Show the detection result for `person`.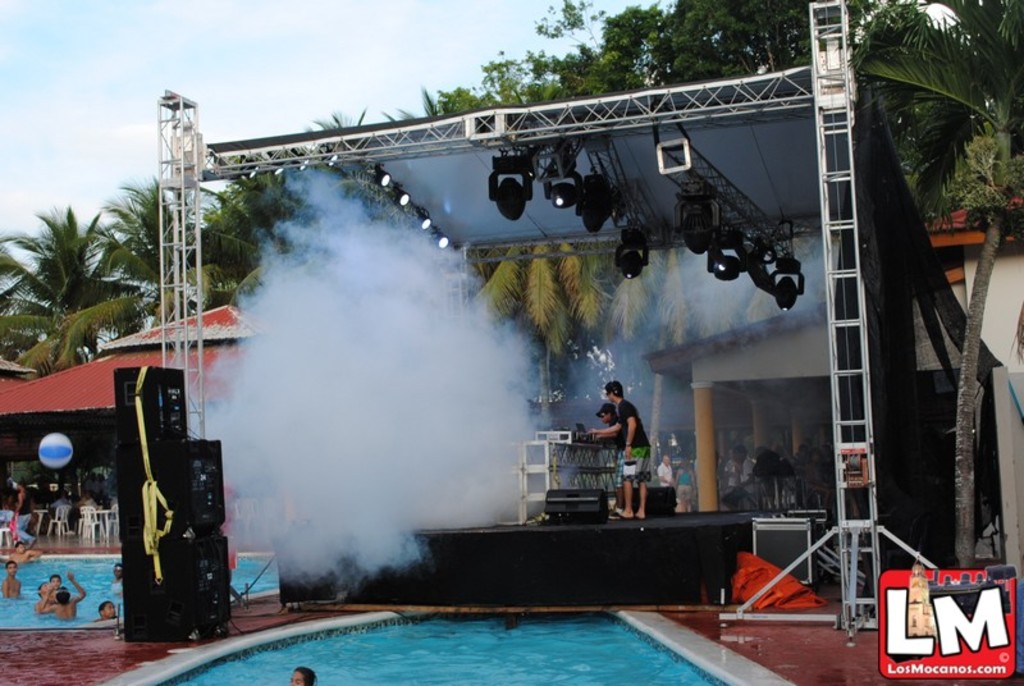
x1=722 y1=451 x2=768 y2=511.
